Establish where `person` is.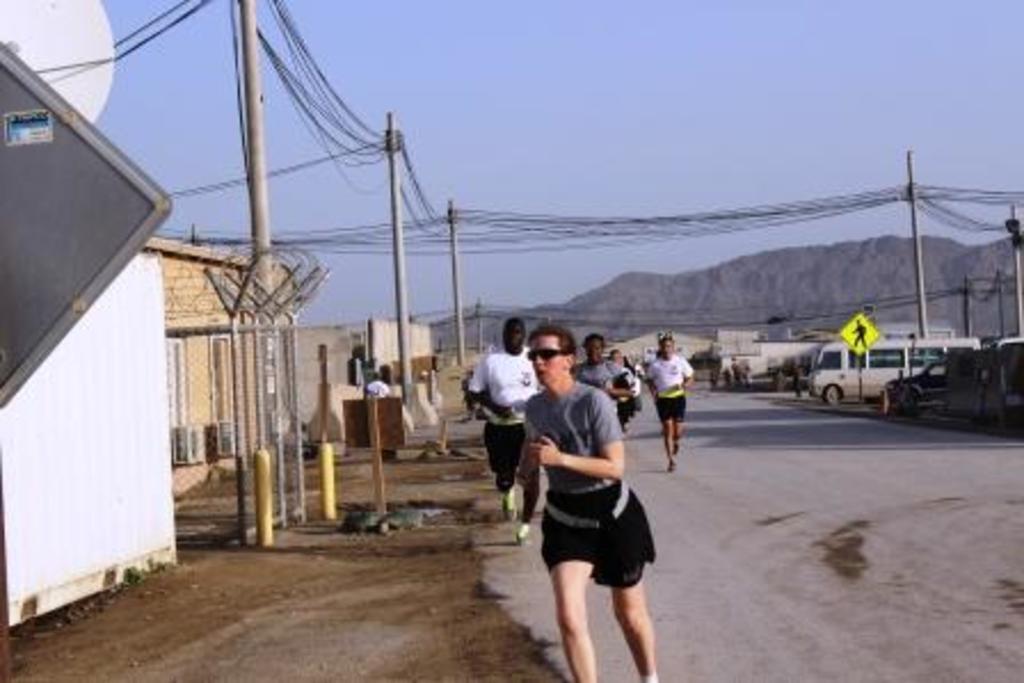
Established at (left=848, top=313, right=871, bottom=354).
